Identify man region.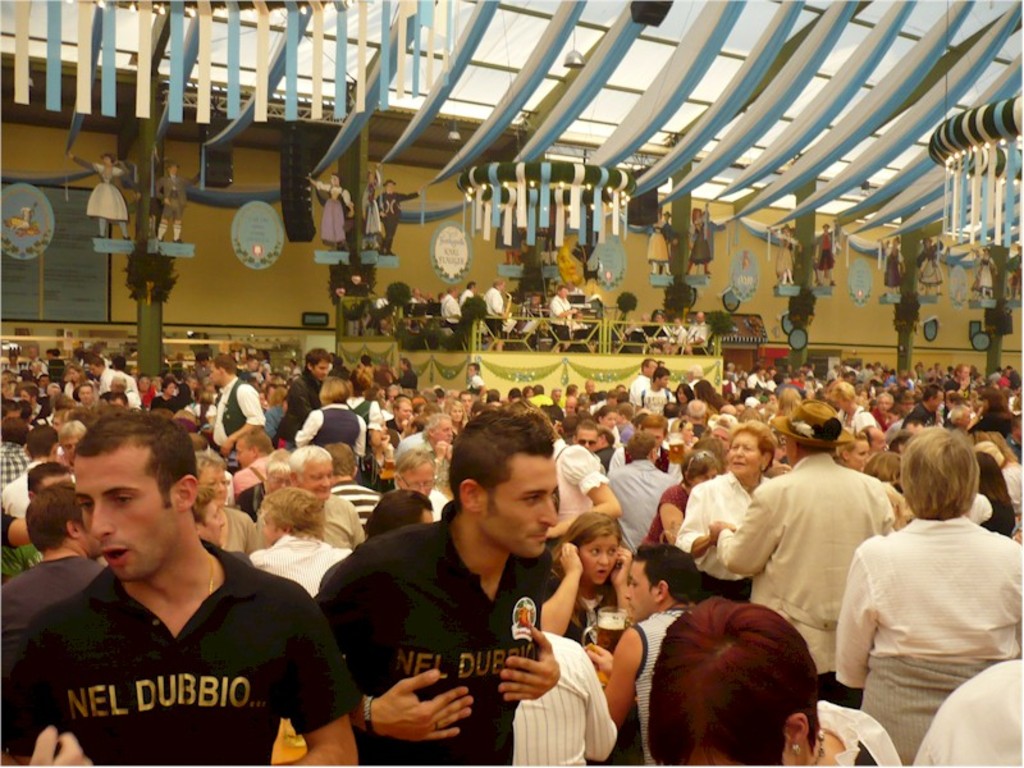
Region: box(375, 177, 421, 260).
